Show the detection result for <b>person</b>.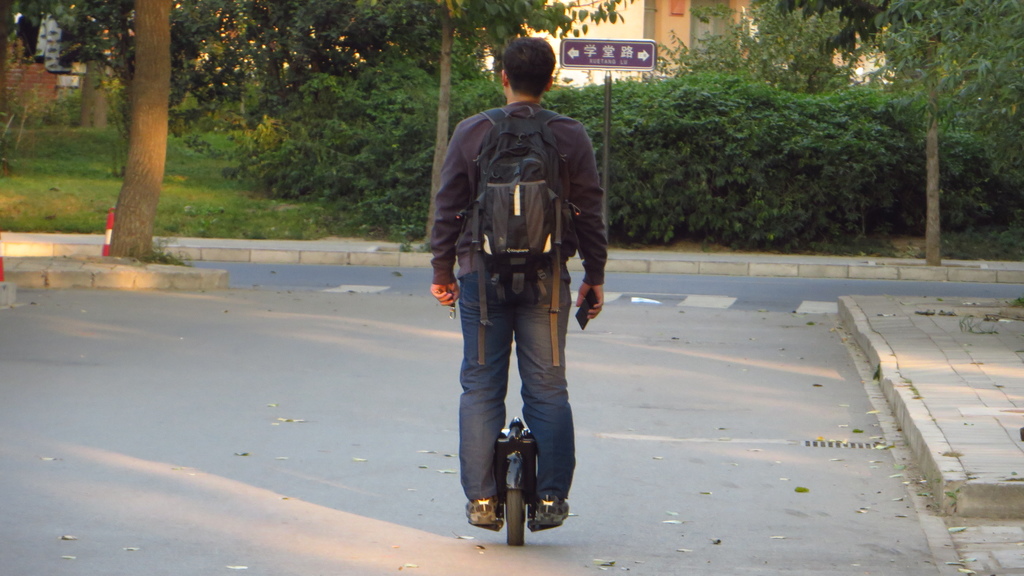
425, 45, 603, 529.
